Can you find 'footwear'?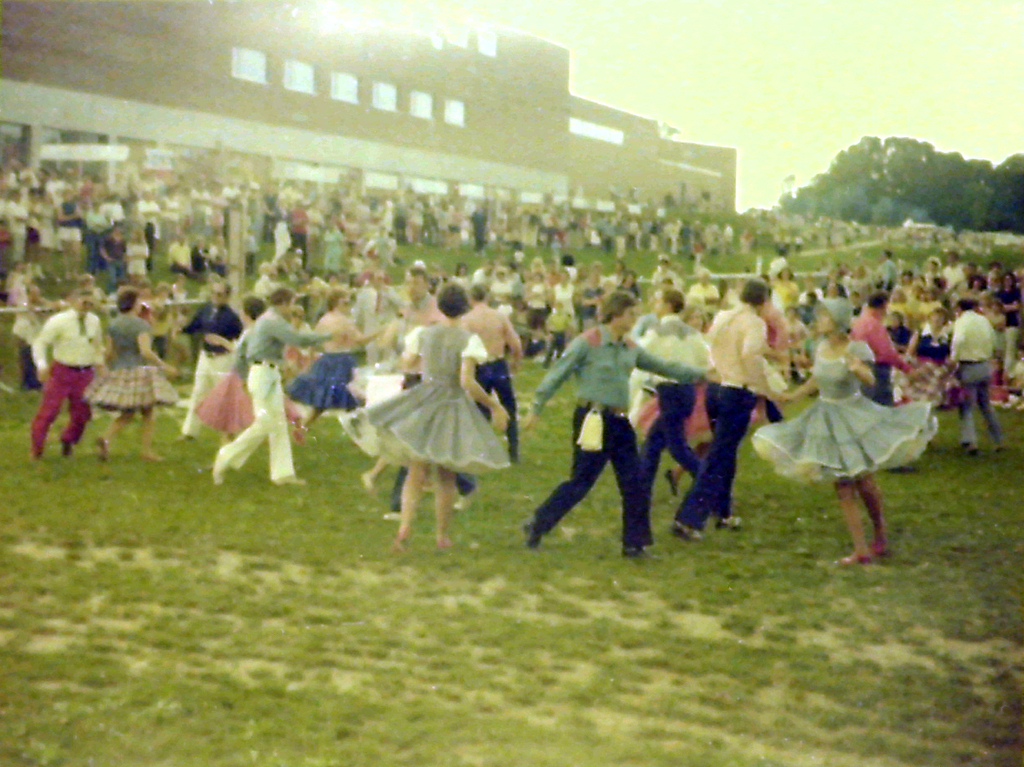
Yes, bounding box: detection(97, 434, 110, 459).
